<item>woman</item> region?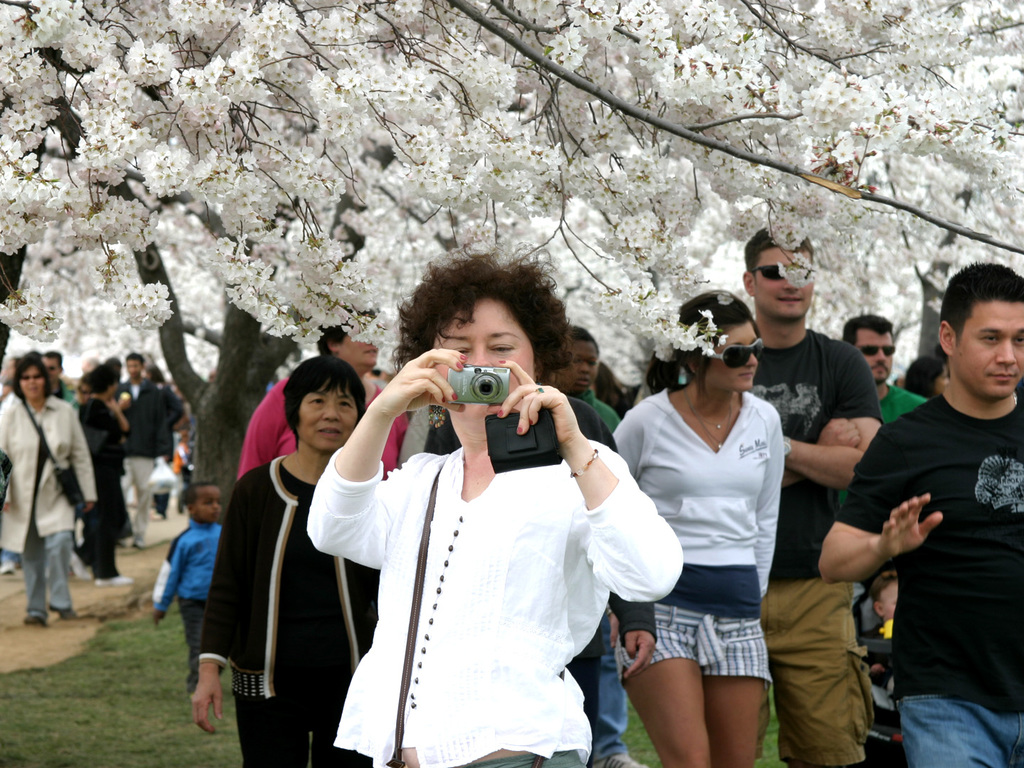
[73, 378, 104, 407]
